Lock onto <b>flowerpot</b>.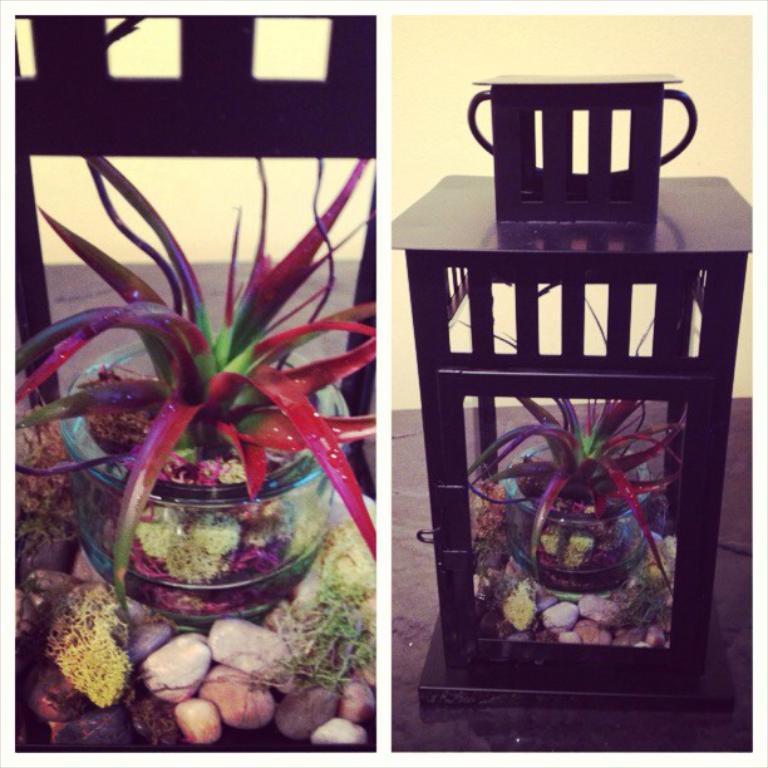
Locked: (left=59, top=340, right=349, bottom=635).
